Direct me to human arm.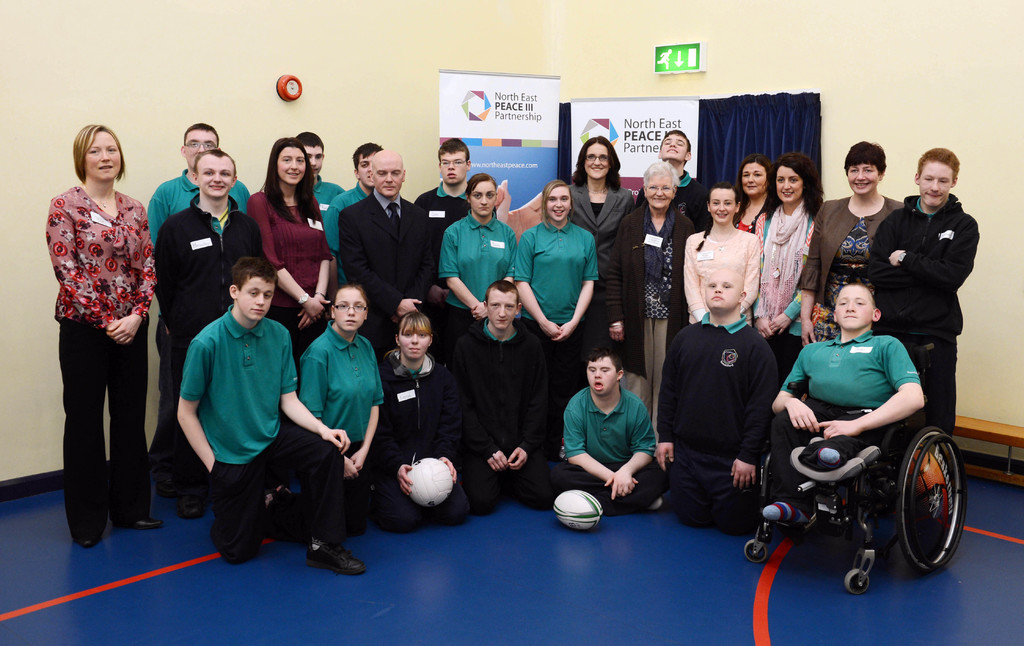
Direction: l=364, t=346, r=403, b=458.
